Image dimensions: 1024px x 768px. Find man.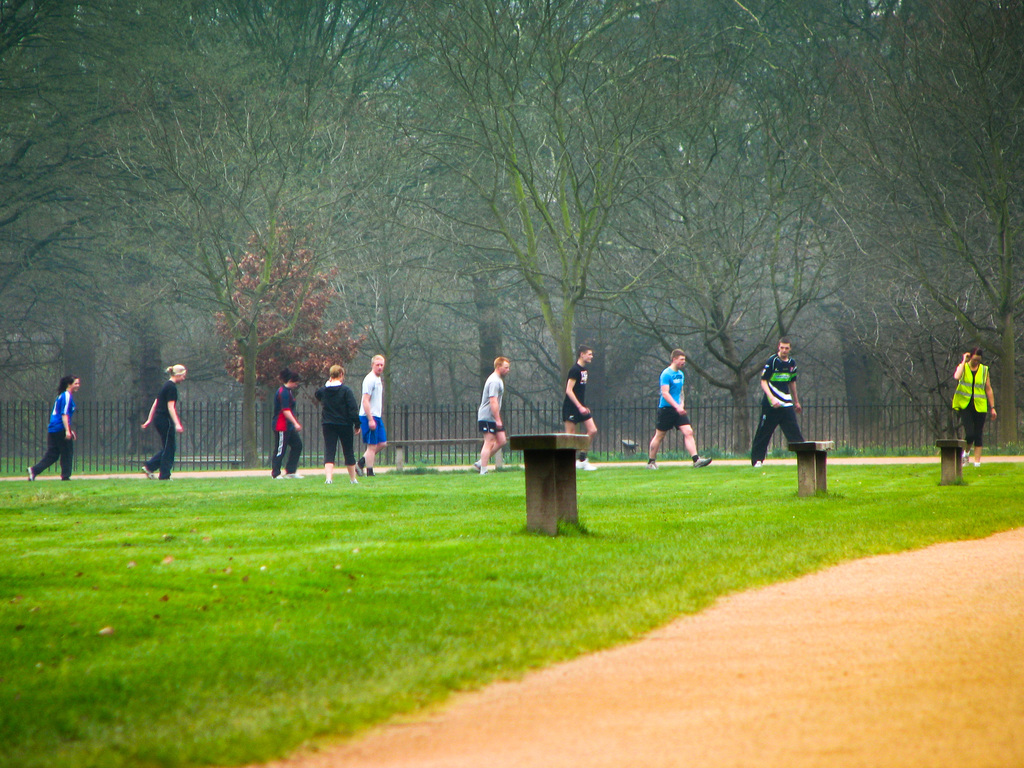
470,356,510,475.
